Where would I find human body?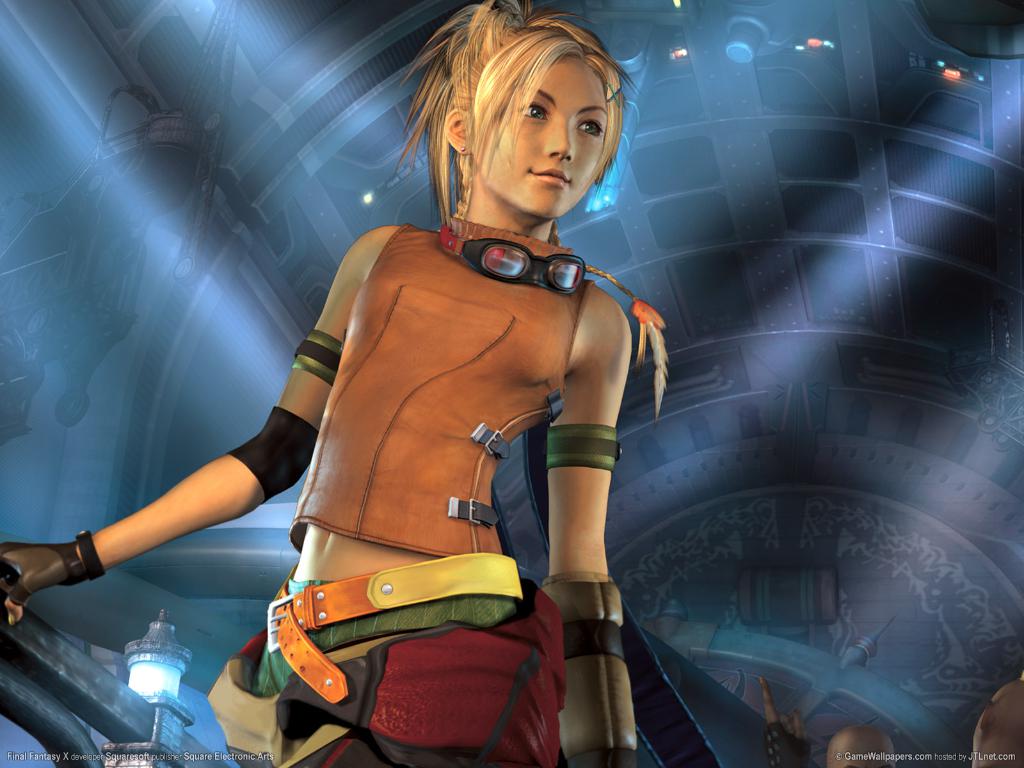
At 0, 0, 668, 767.
